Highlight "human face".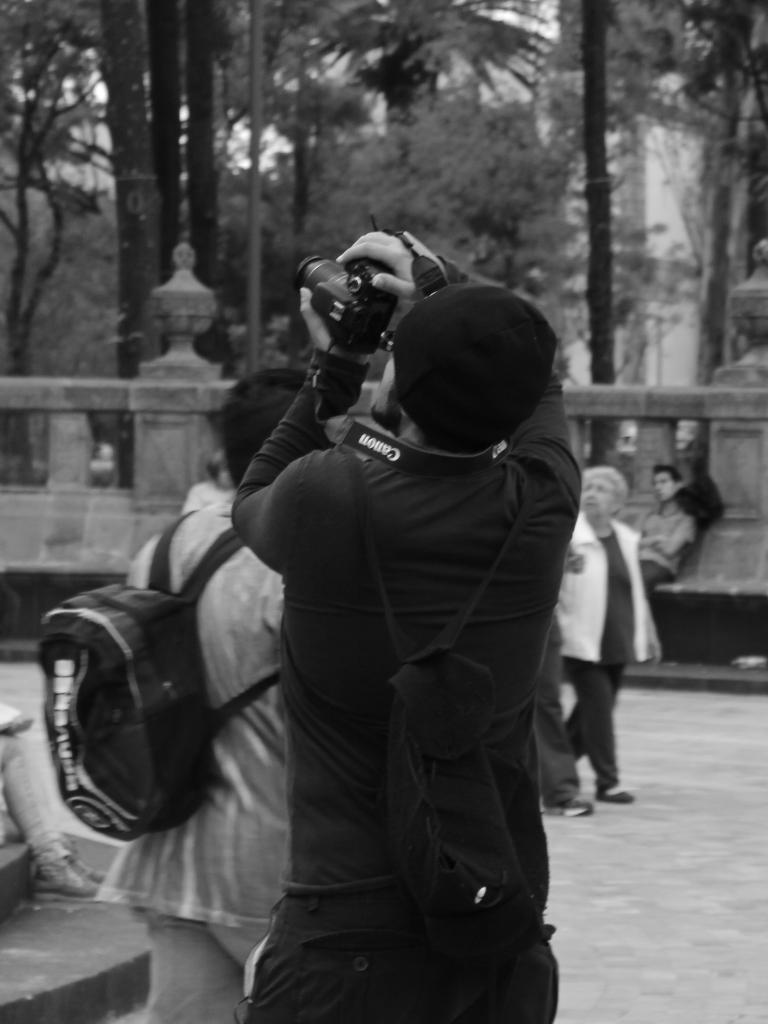
Highlighted region: [644, 462, 674, 504].
